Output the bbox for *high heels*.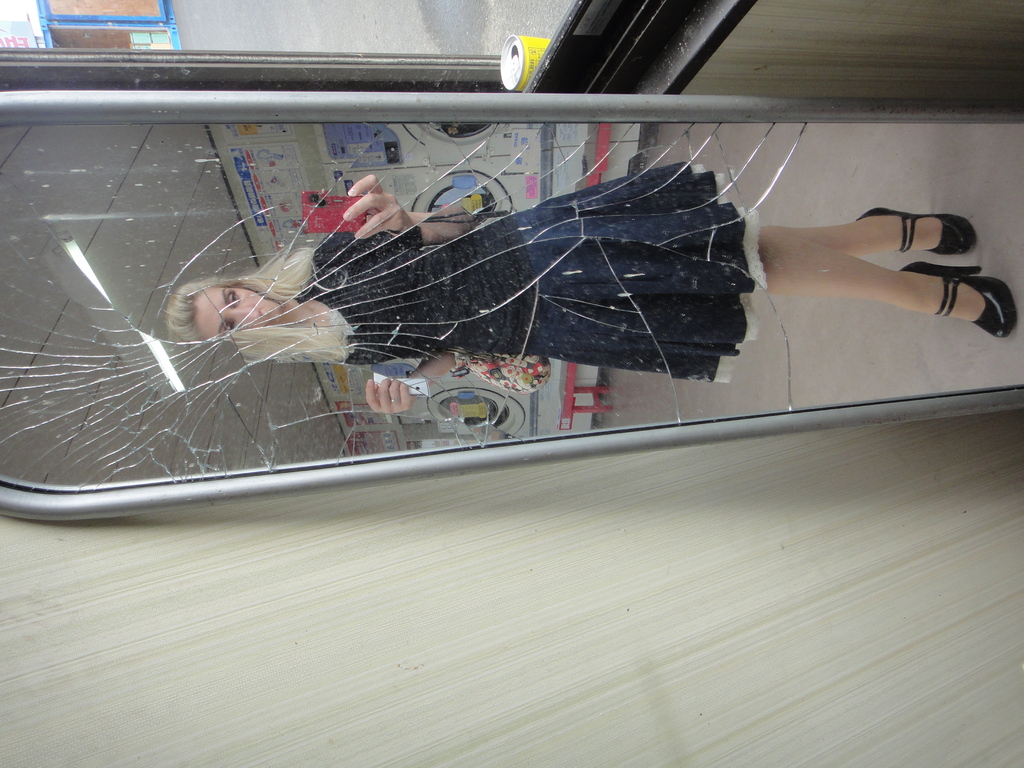
860 205 973 252.
